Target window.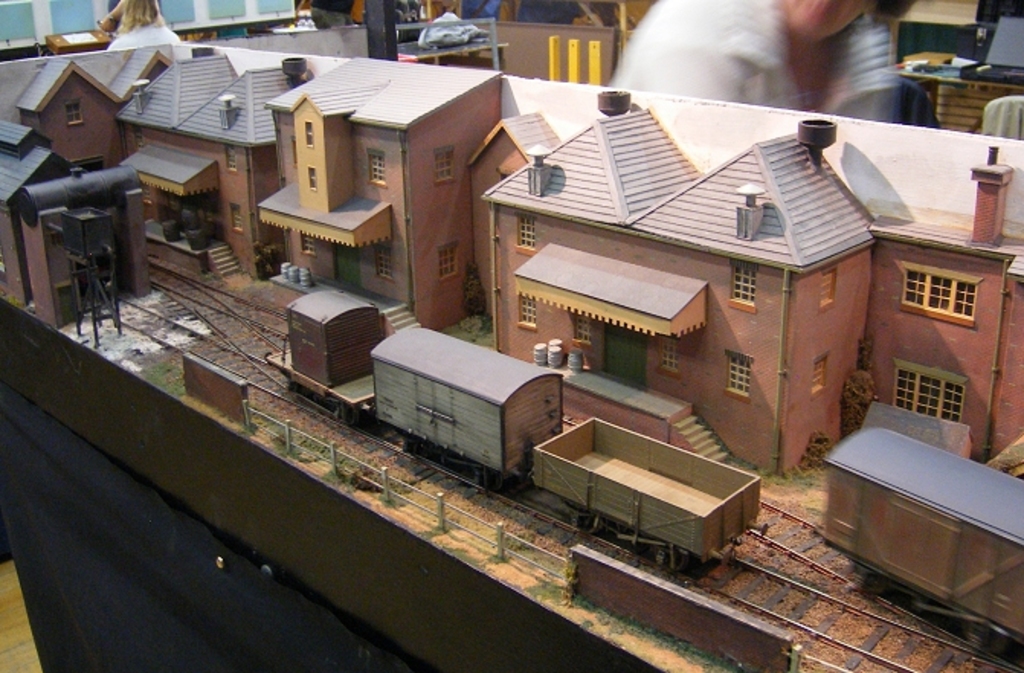
Target region: l=438, t=153, r=456, b=185.
